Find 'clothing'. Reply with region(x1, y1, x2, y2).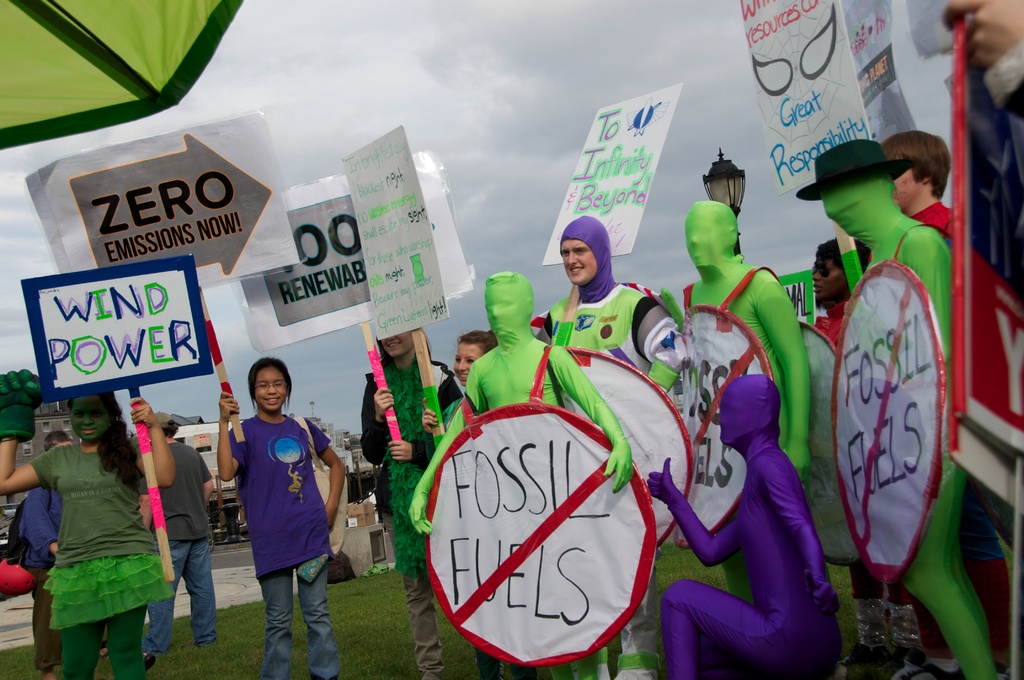
region(24, 433, 178, 679).
